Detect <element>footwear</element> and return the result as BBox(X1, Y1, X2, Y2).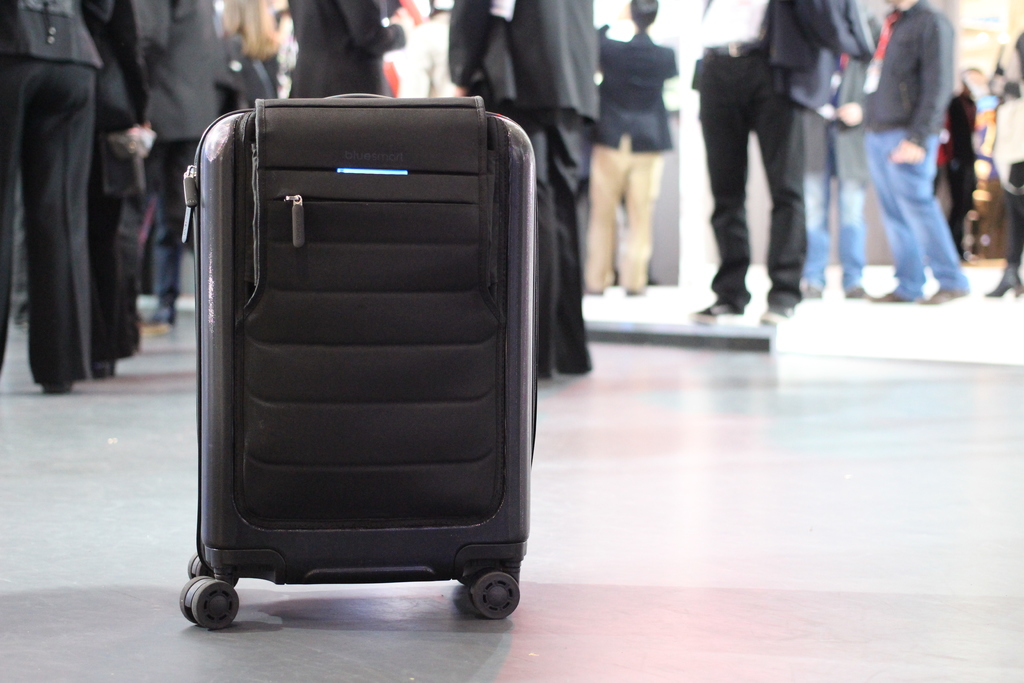
BBox(624, 286, 645, 295).
